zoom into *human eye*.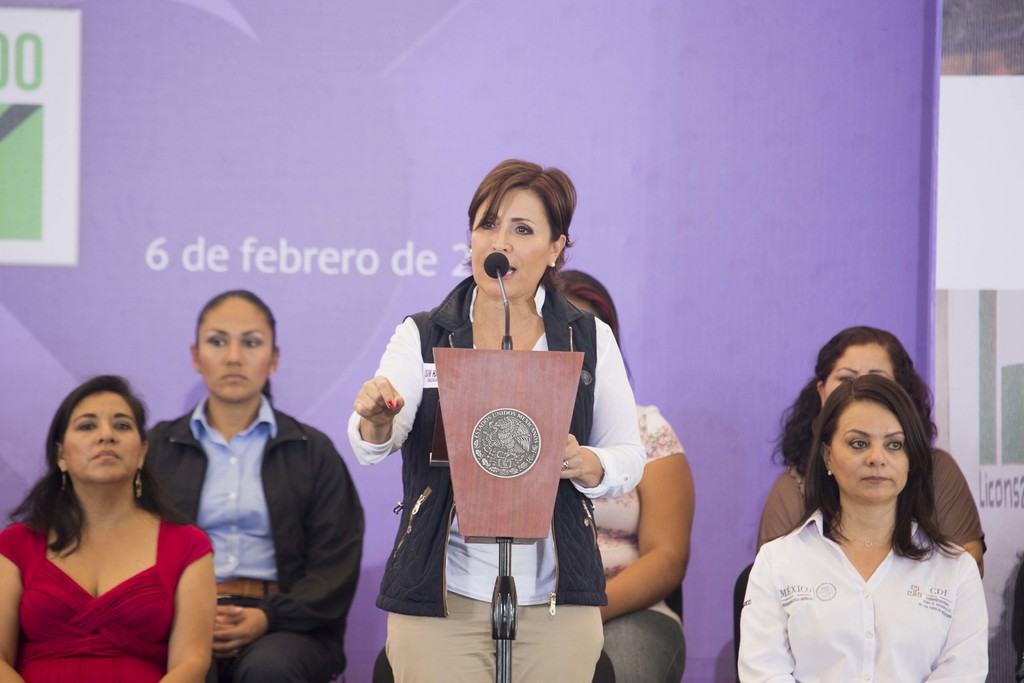
Zoom target: (112,419,137,434).
